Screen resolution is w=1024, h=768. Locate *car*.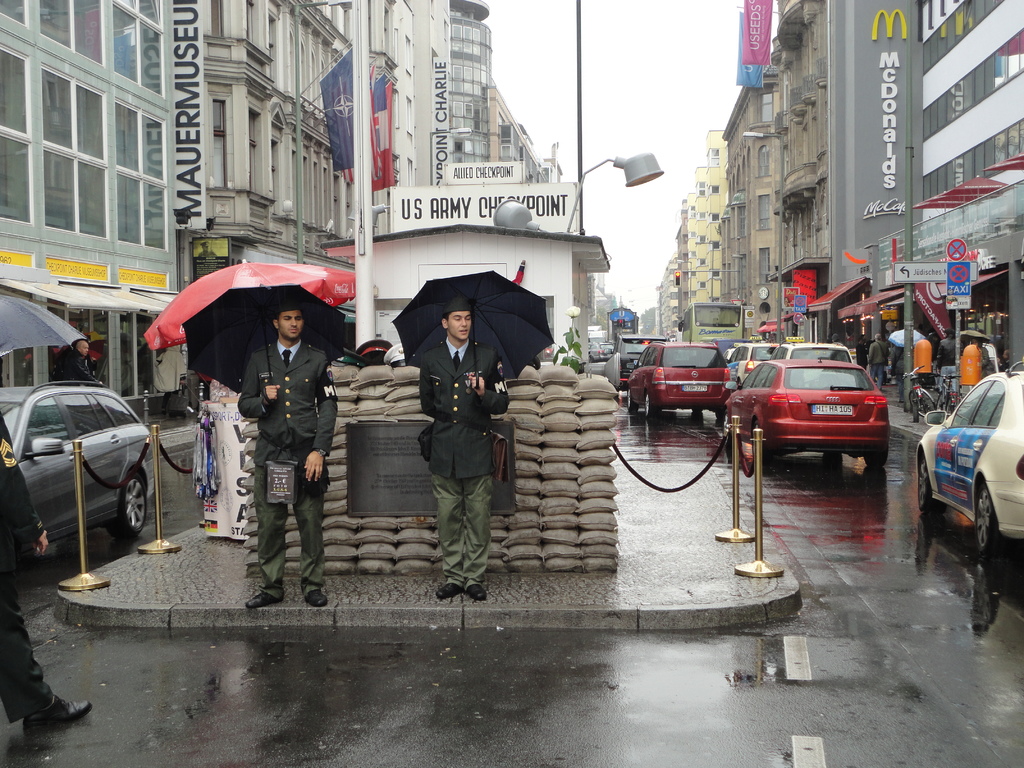
crop(5, 372, 161, 564).
